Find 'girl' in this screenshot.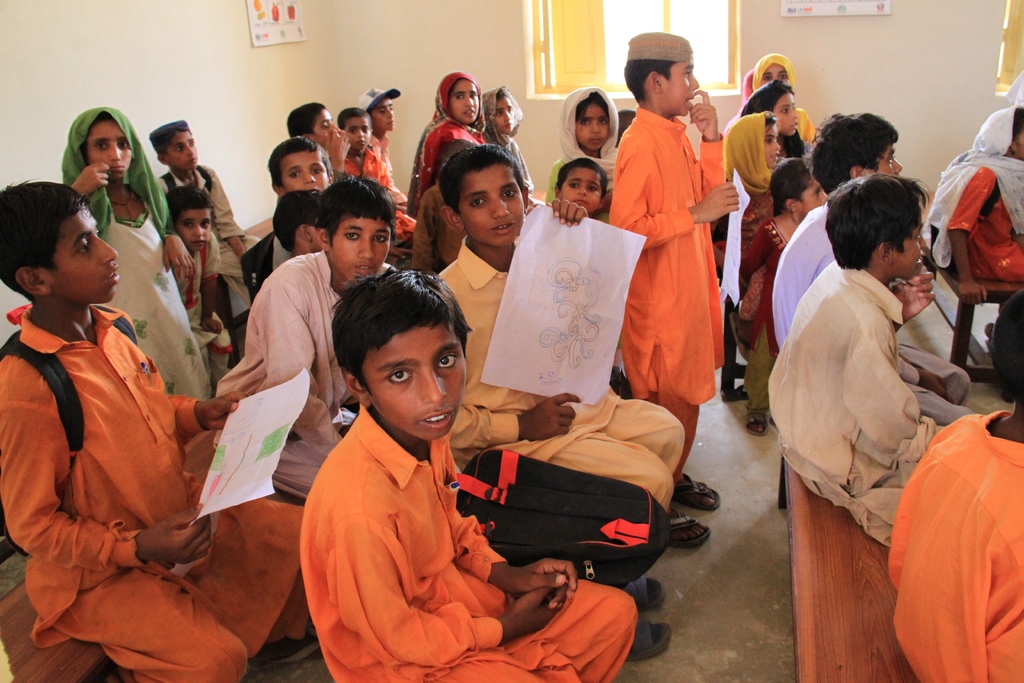
The bounding box for 'girl' is {"left": 744, "top": 81, "right": 806, "bottom": 165}.
